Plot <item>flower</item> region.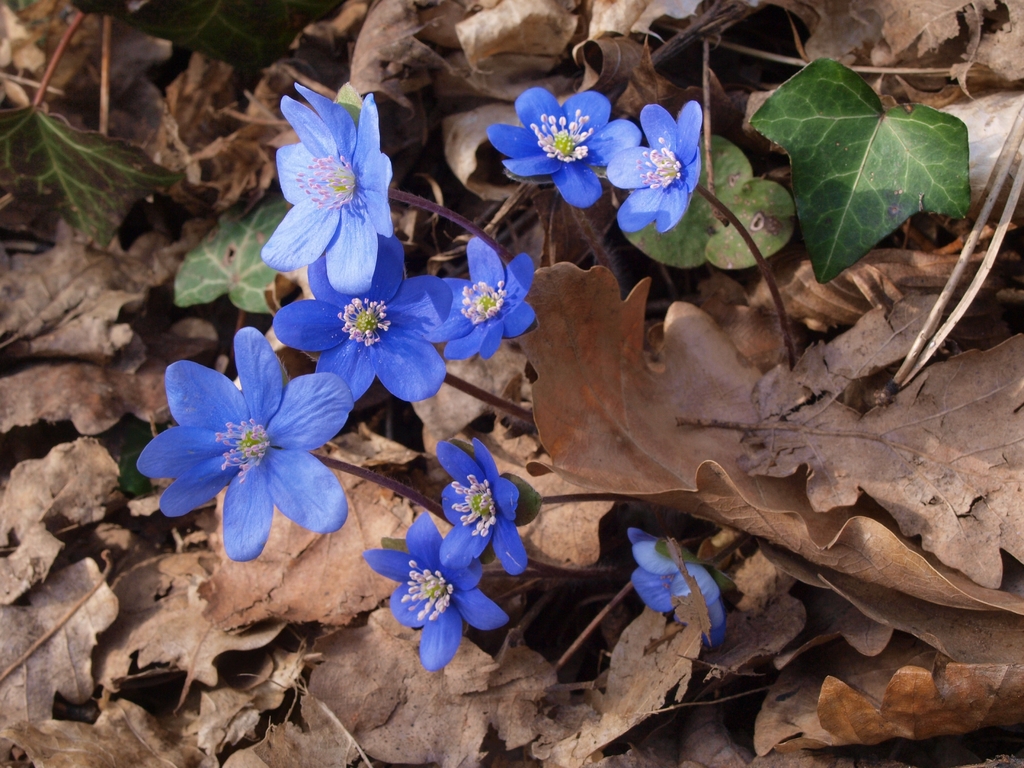
Plotted at detection(486, 83, 645, 213).
